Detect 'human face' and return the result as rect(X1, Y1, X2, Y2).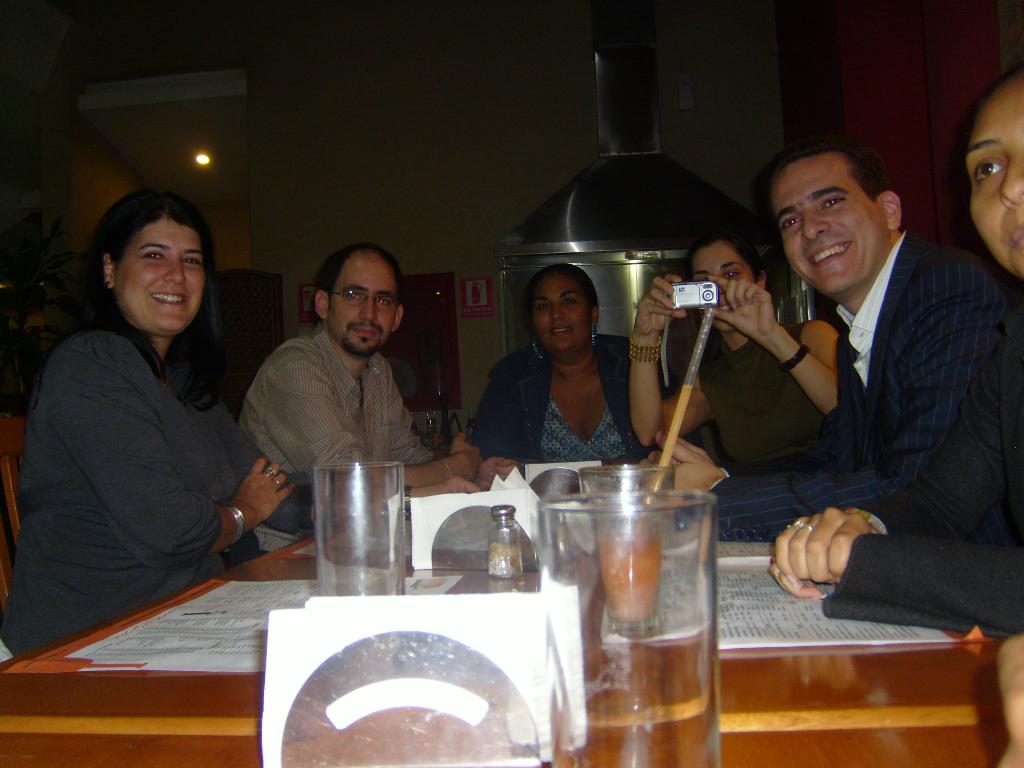
rect(329, 250, 396, 355).
